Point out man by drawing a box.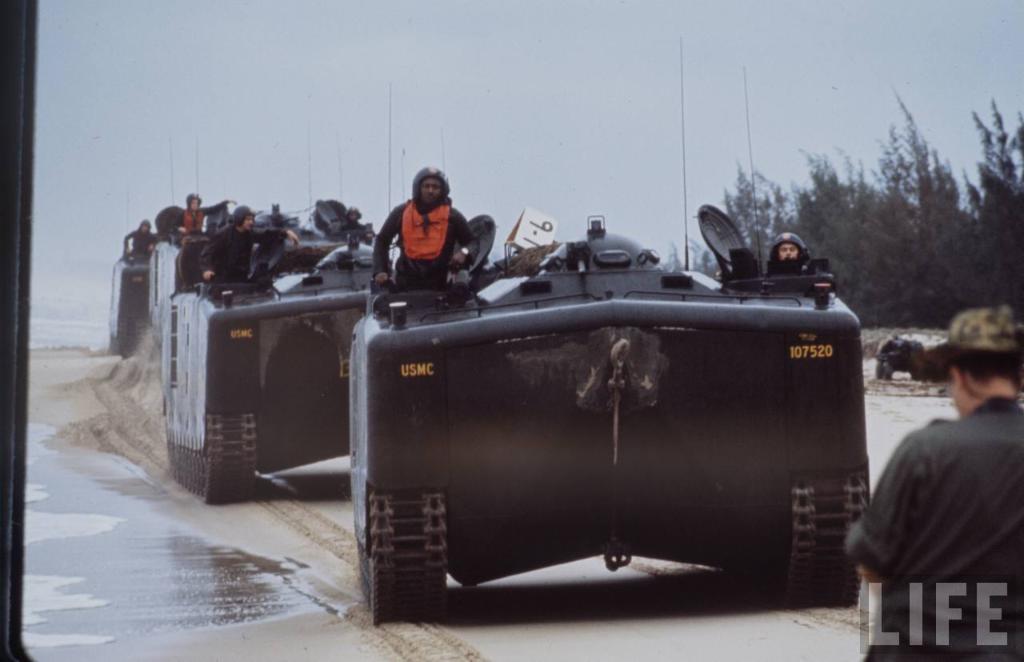
120, 215, 161, 259.
